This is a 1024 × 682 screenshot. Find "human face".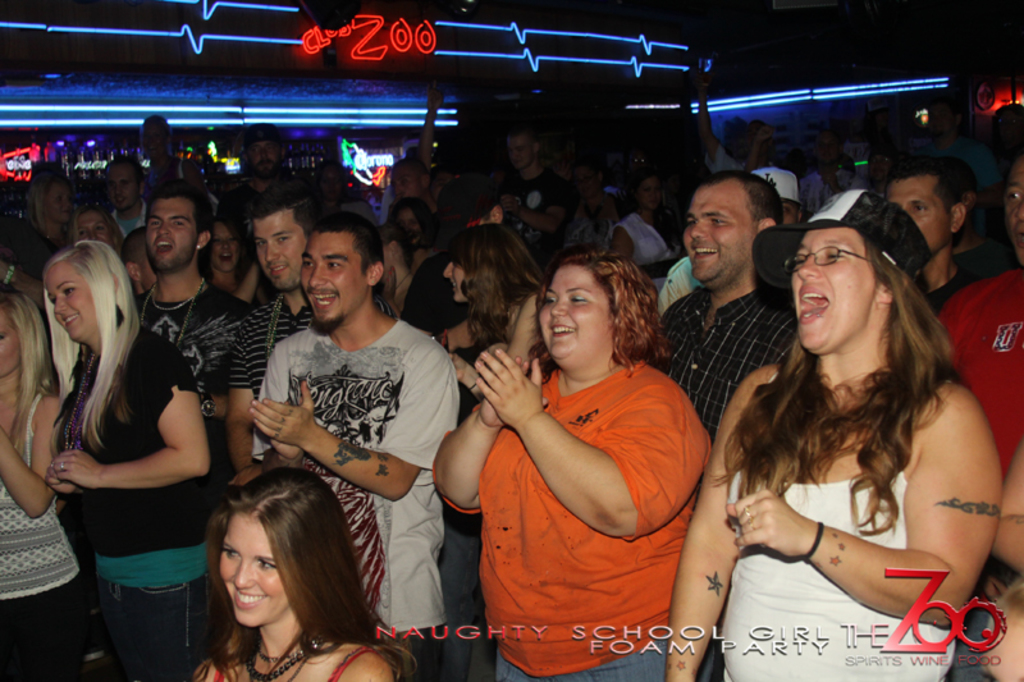
Bounding box: region(892, 173, 954, 257).
